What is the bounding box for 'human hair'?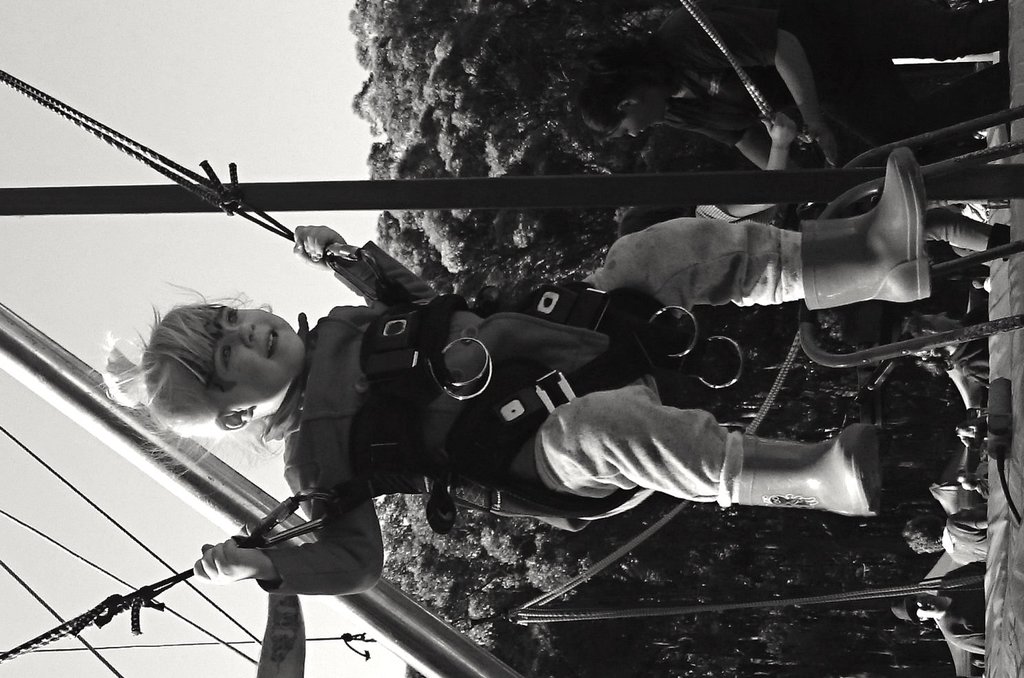
119,299,298,434.
